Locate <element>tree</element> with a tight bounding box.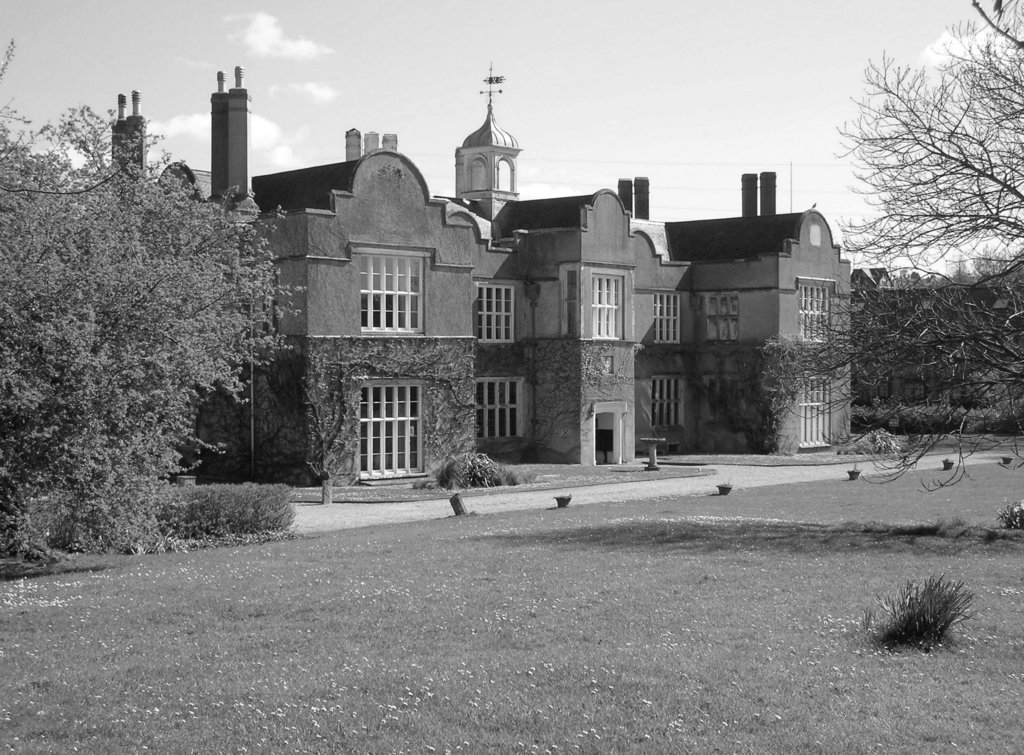
[0, 44, 303, 570].
